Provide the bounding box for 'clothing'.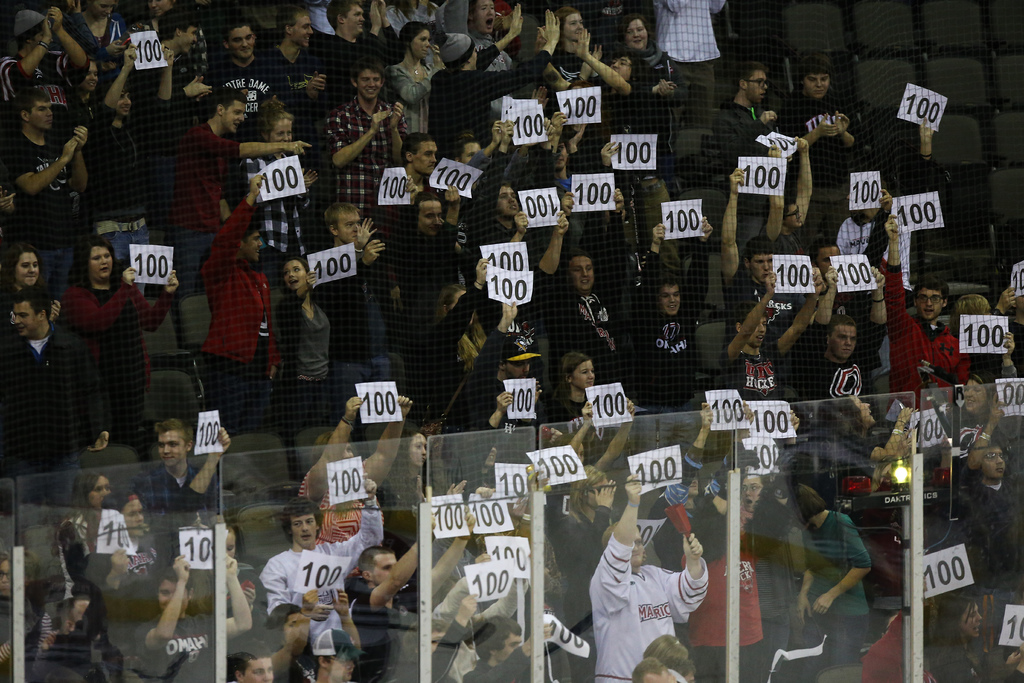
box(886, 255, 957, 386).
